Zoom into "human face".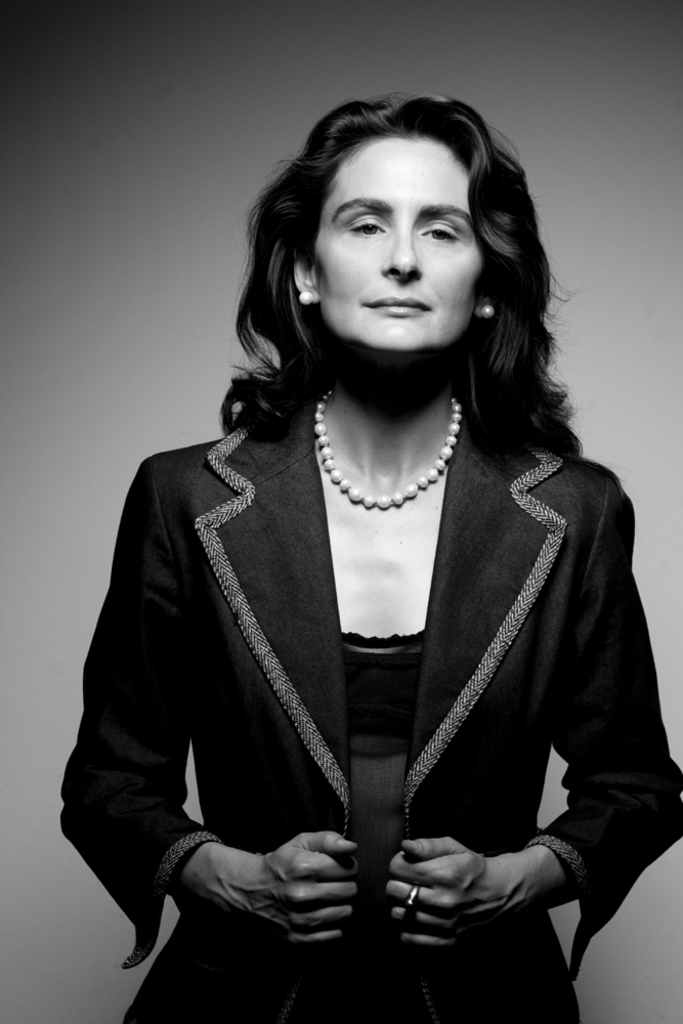
Zoom target: 311/142/487/353.
